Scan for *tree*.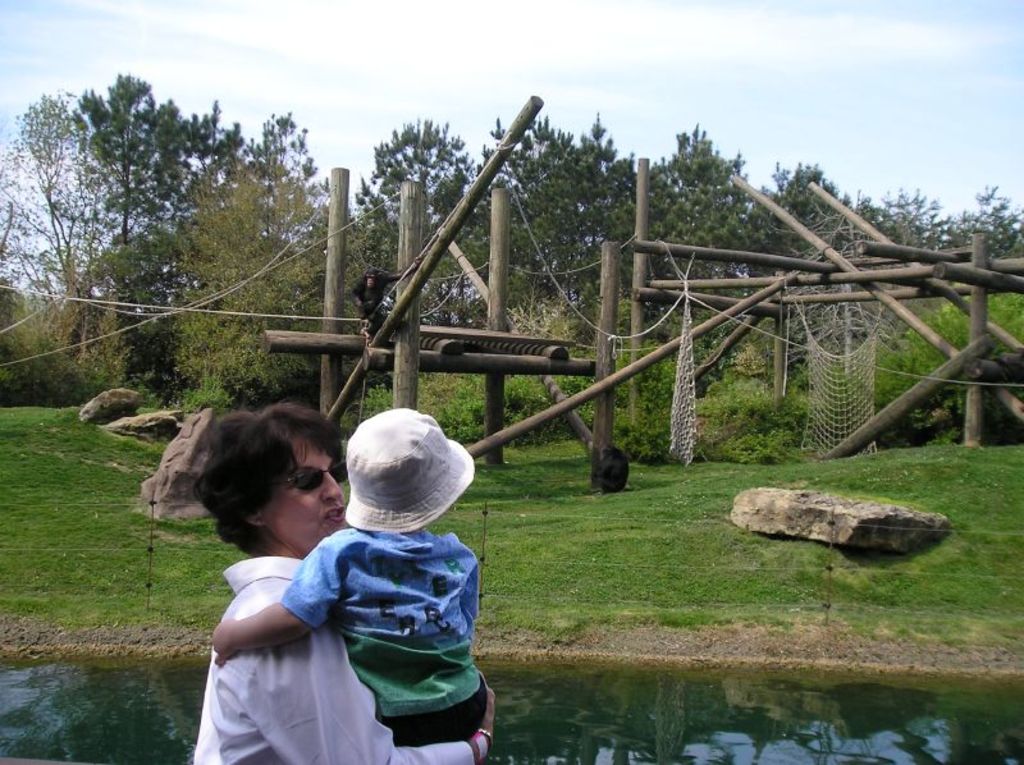
Scan result: x1=854, y1=180, x2=954, y2=279.
